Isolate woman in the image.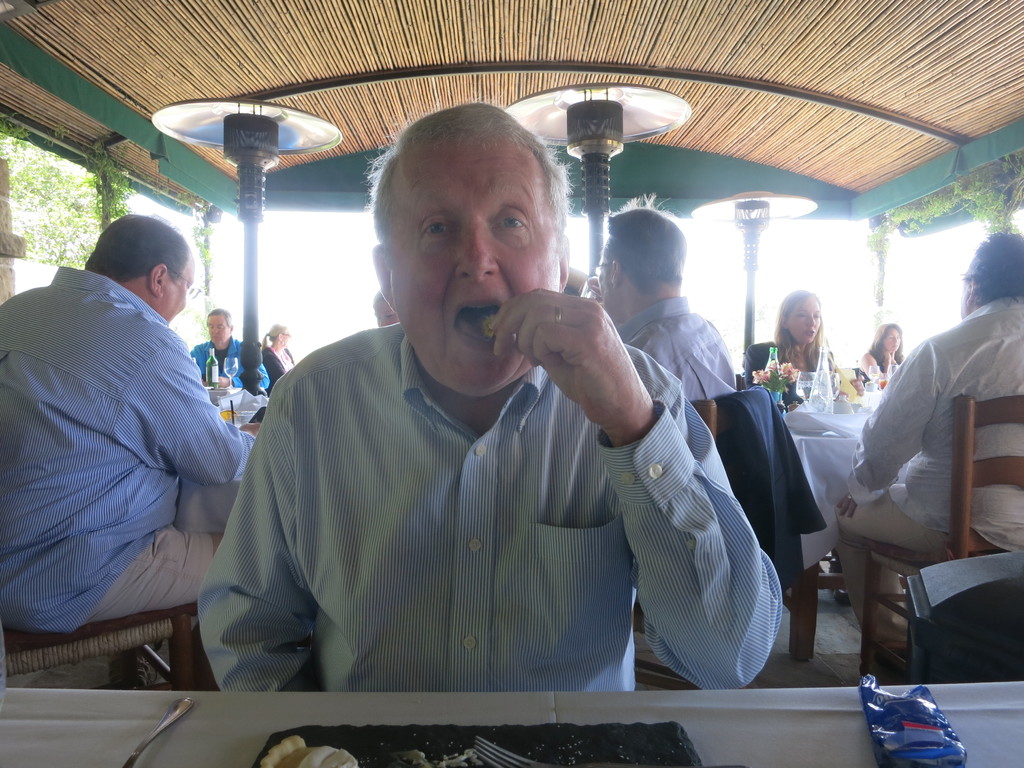
Isolated region: [x1=757, y1=291, x2=864, y2=452].
